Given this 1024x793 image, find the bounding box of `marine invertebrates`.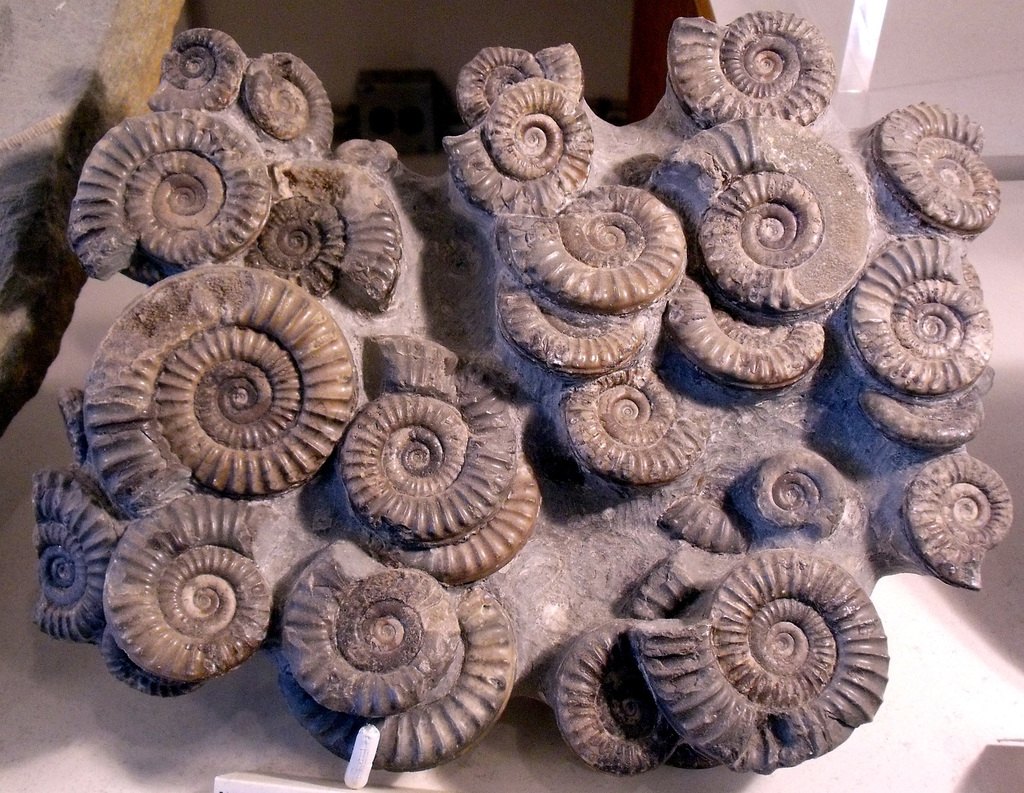
{"left": 653, "top": 481, "right": 755, "bottom": 561}.
